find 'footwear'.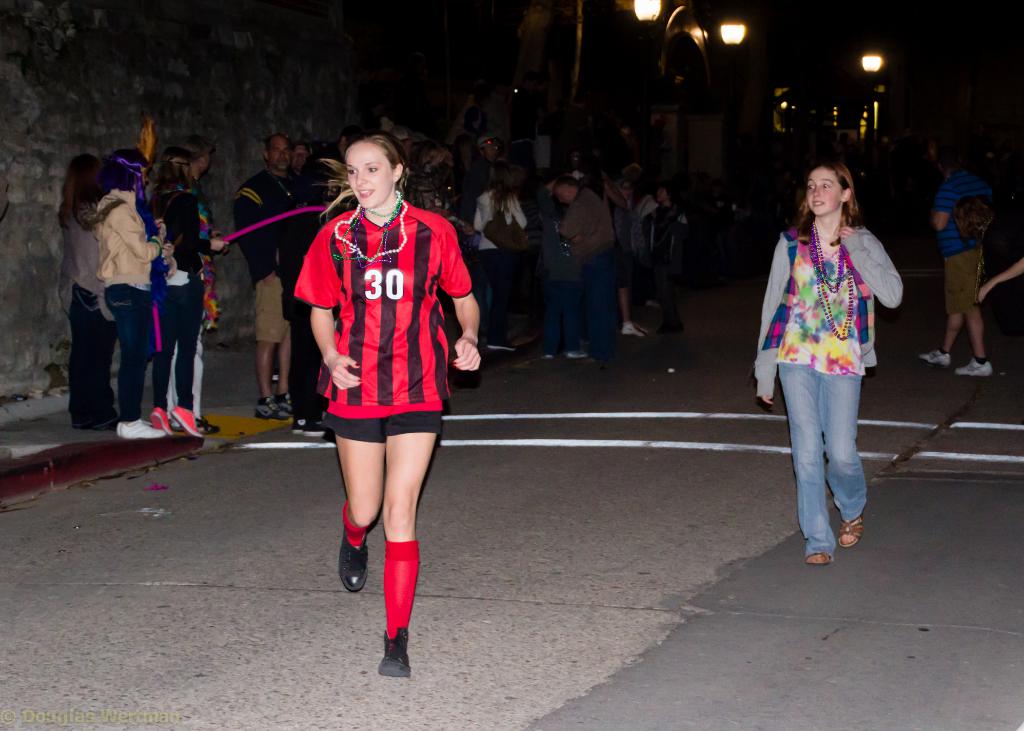
118,424,125,435.
